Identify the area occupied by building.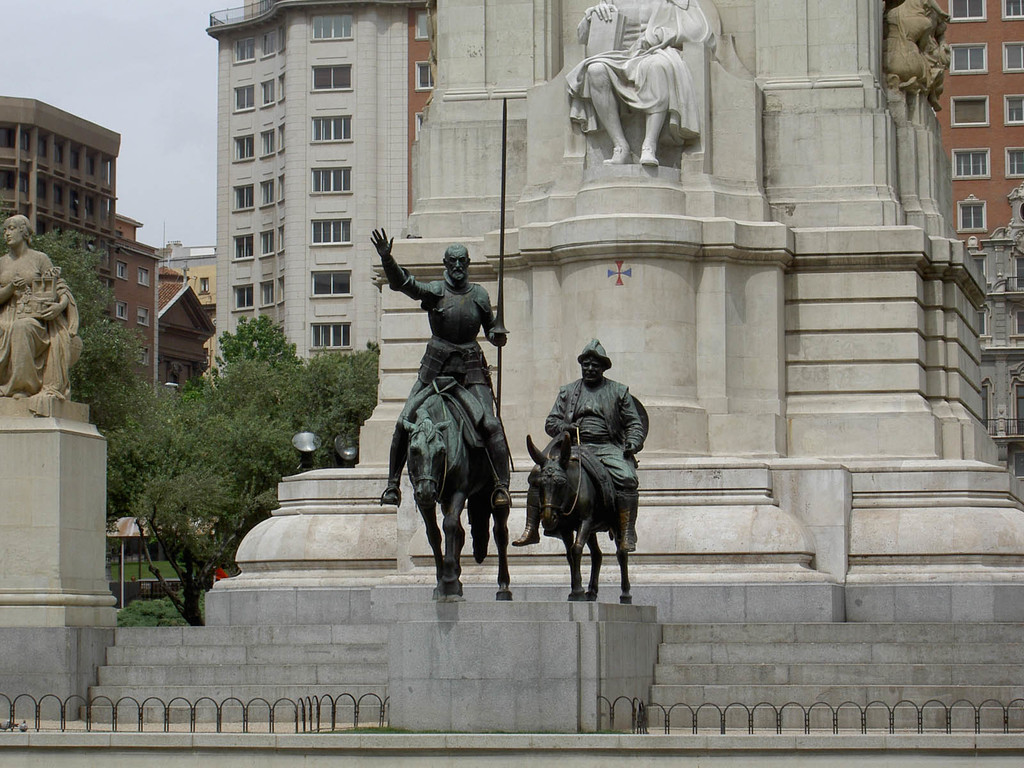
Area: x1=980, y1=191, x2=1023, y2=471.
